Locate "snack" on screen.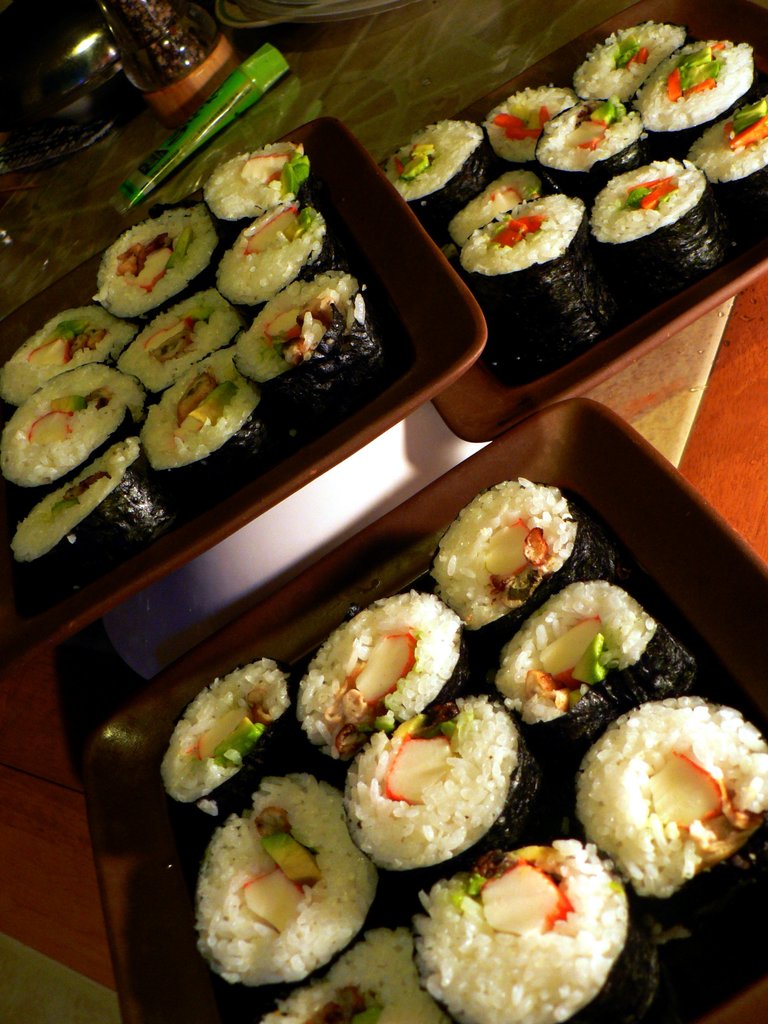
On screen at {"x1": 218, "y1": 195, "x2": 328, "y2": 319}.
